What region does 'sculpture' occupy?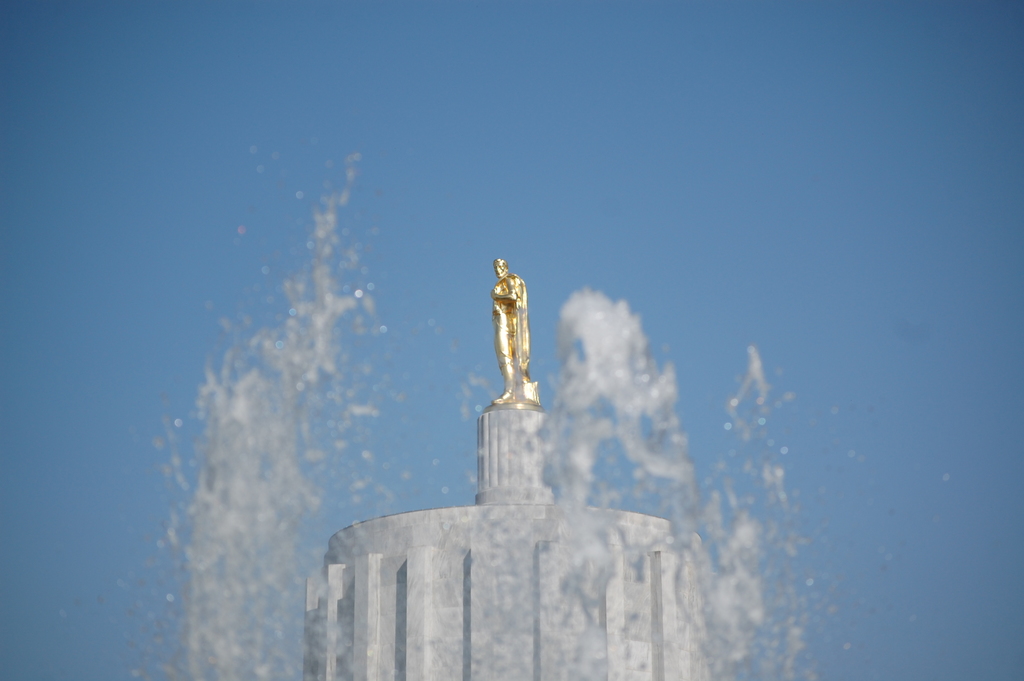
(left=480, top=252, right=548, bottom=420).
